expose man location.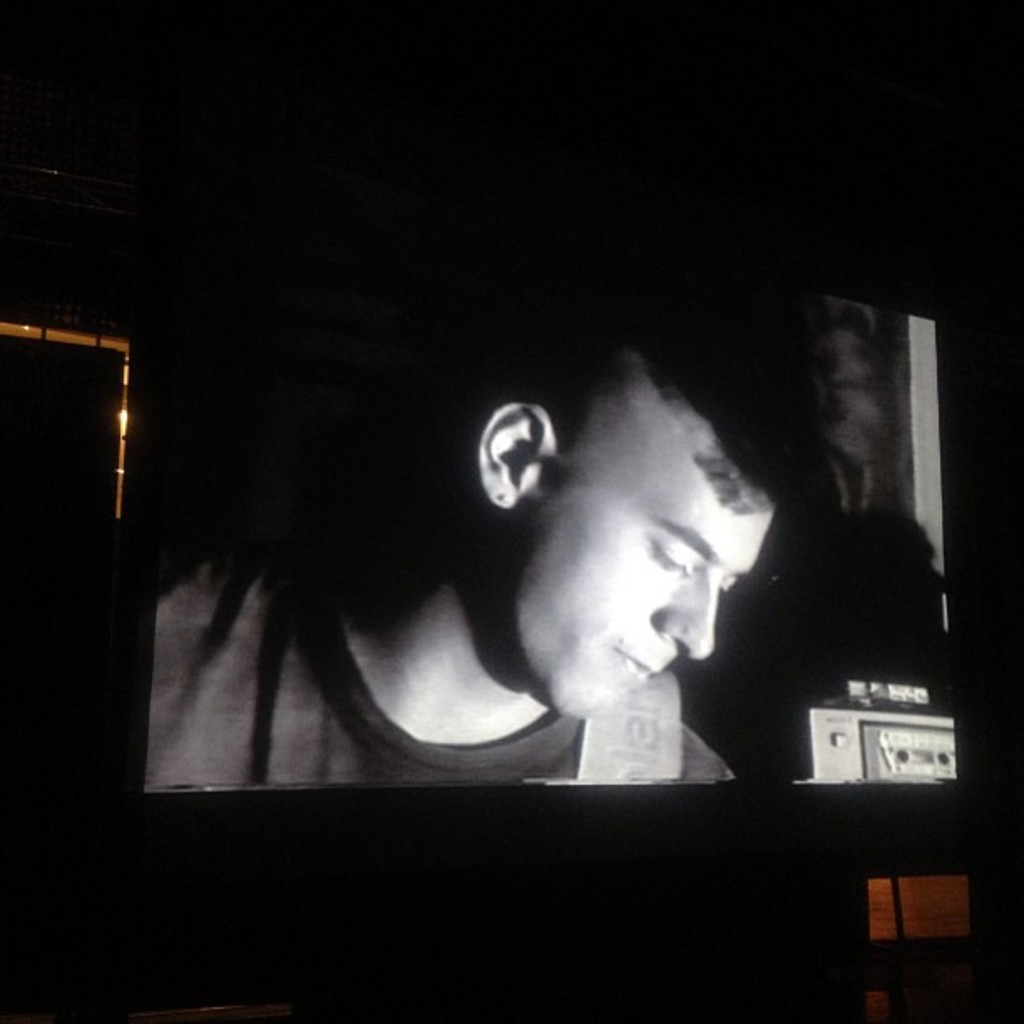
Exposed at 273, 371, 937, 822.
